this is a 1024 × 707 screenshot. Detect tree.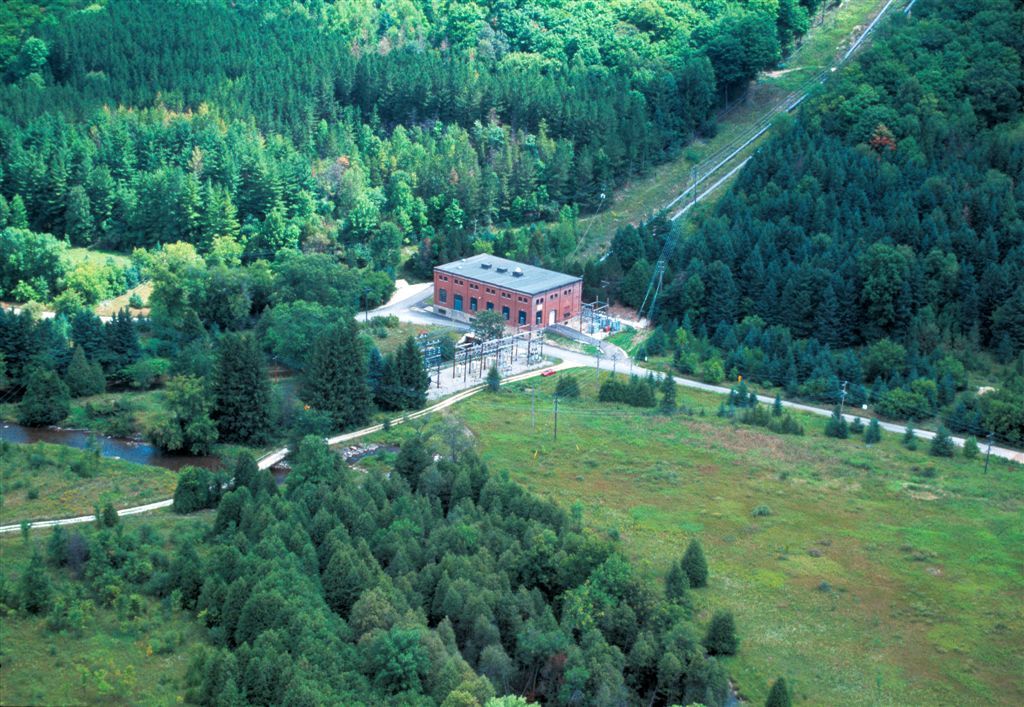
[620, 221, 649, 257].
